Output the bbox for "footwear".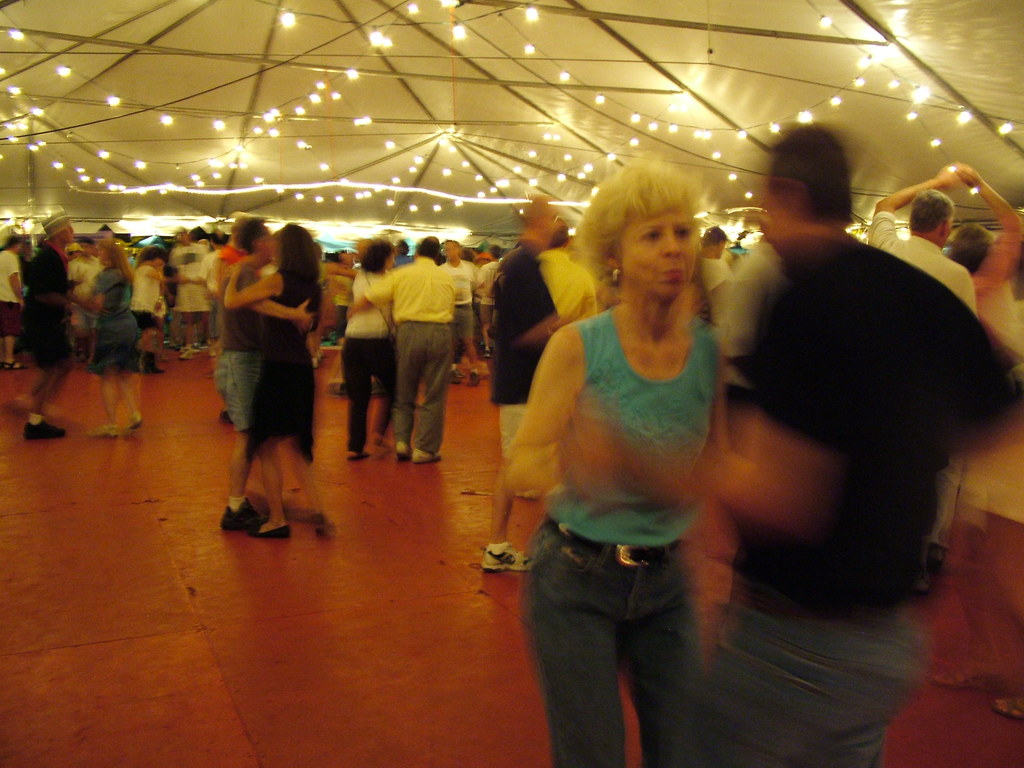
(left=514, top=481, right=540, bottom=500).
